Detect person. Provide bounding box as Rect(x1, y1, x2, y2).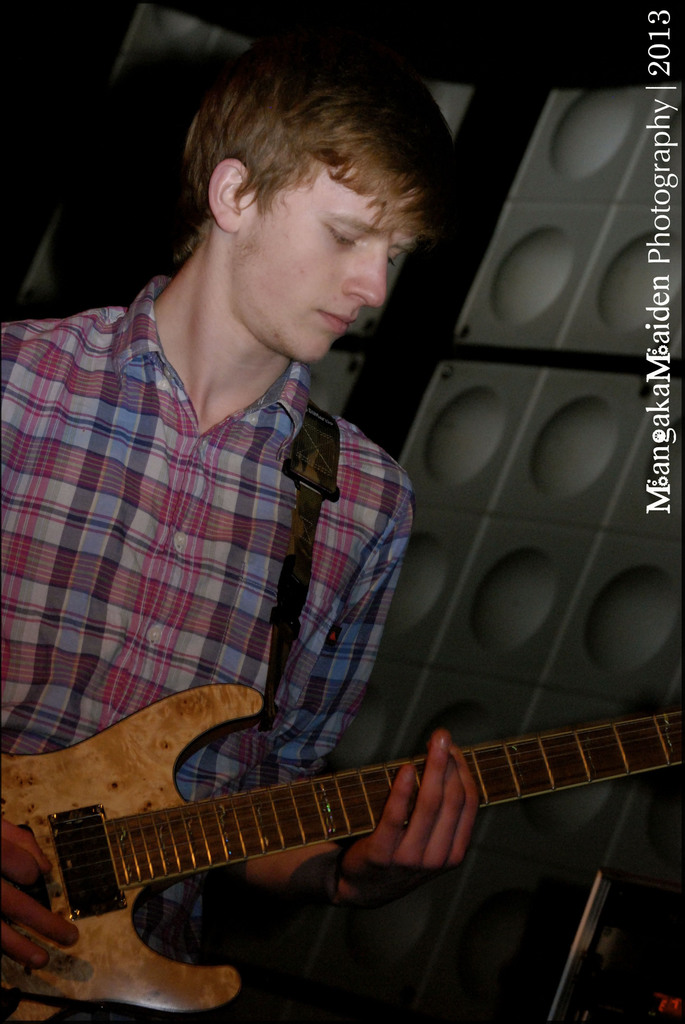
Rect(38, 41, 537, 975).
